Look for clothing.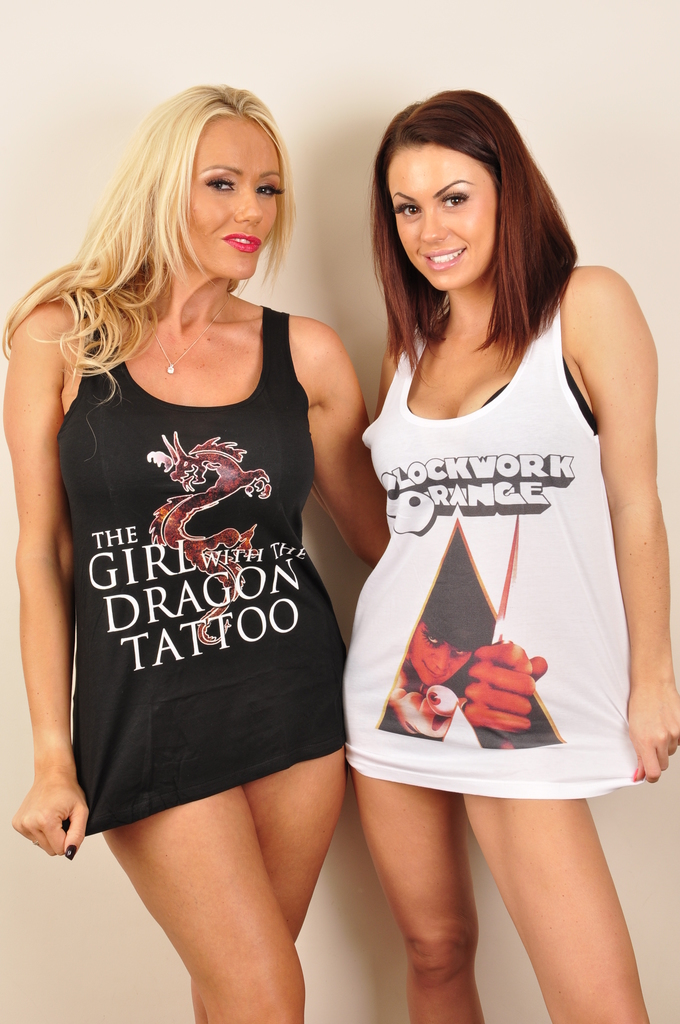
Found: BBox(323, 263, 633, 804).
